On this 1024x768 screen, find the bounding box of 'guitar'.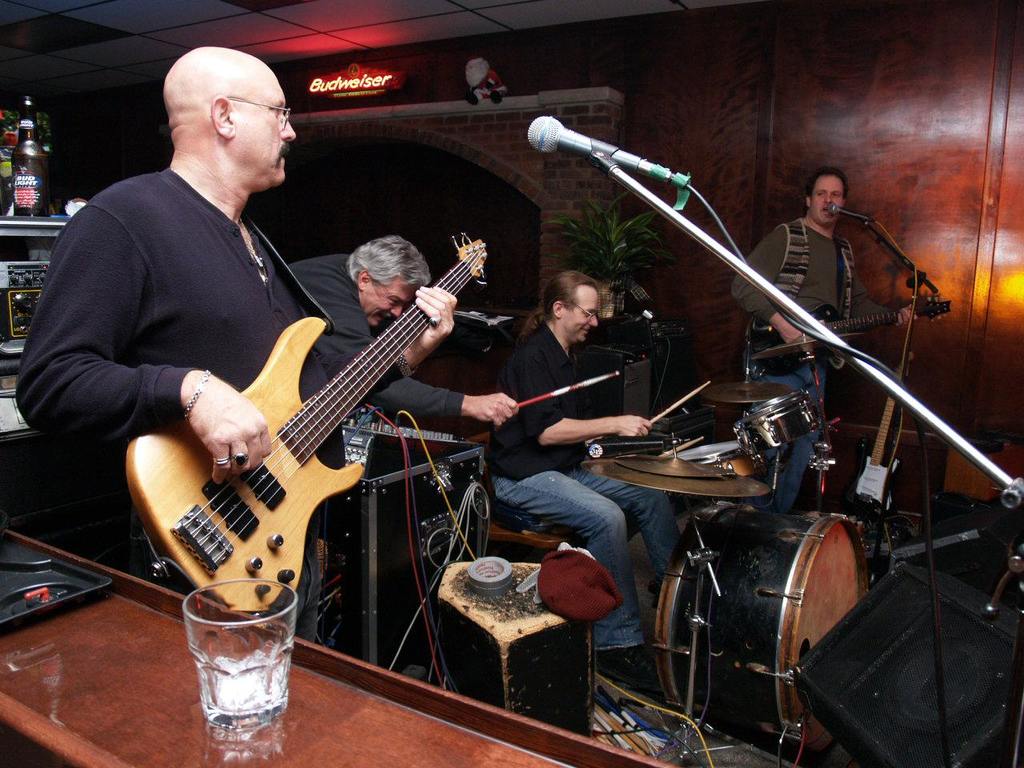
Bounding box: locate(739, 298, 962, 377).
